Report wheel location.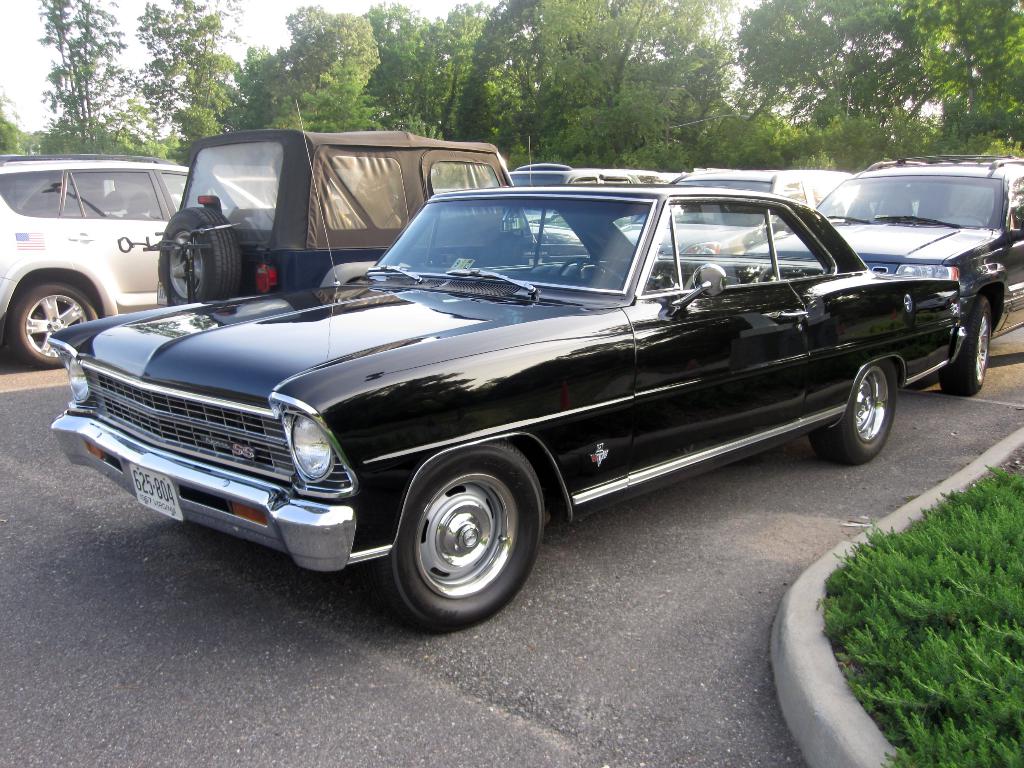
Report: [810,360,897,464].
